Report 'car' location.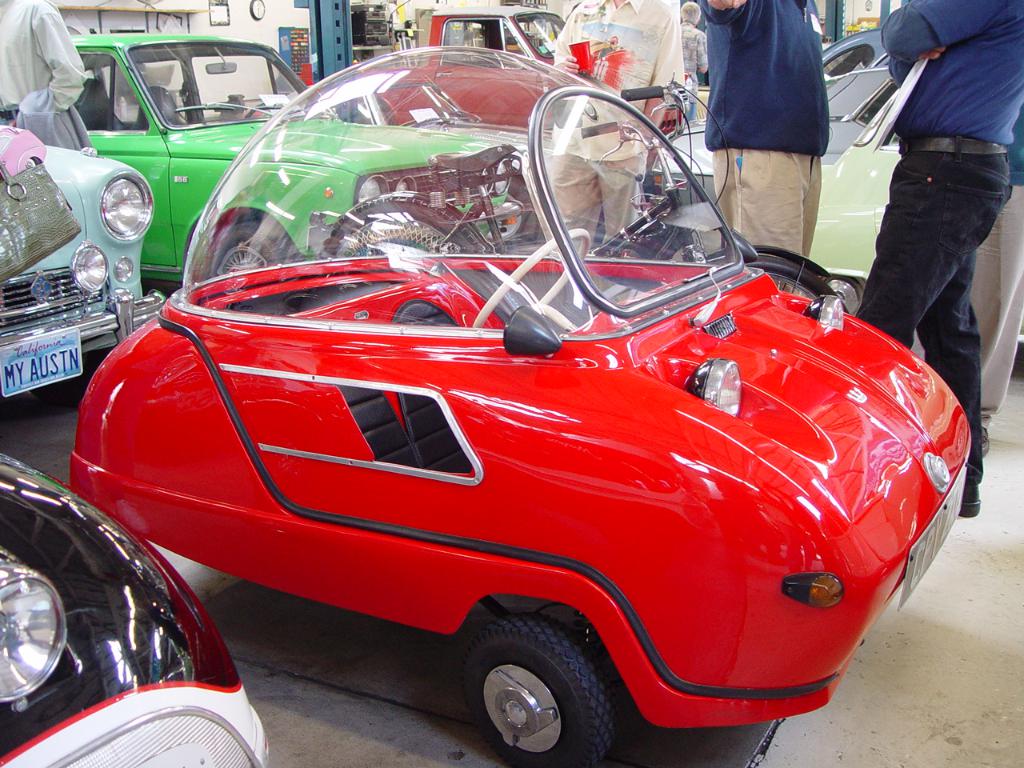
Report: box(75, 31, 525, 282).
